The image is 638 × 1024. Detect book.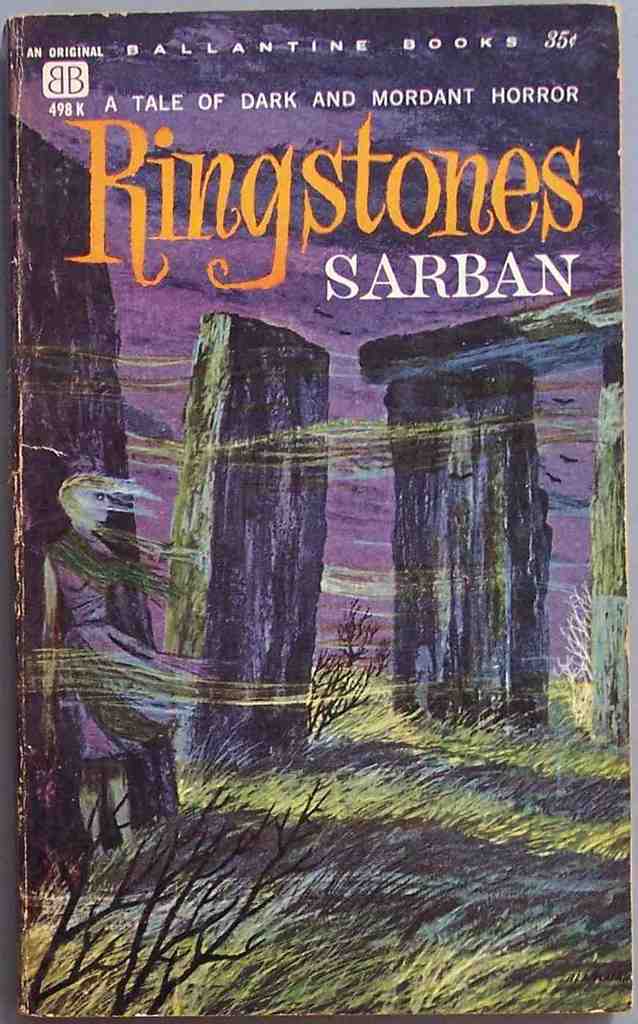
Detection: x1=0, y1=2, x2=634, y2=1017.
